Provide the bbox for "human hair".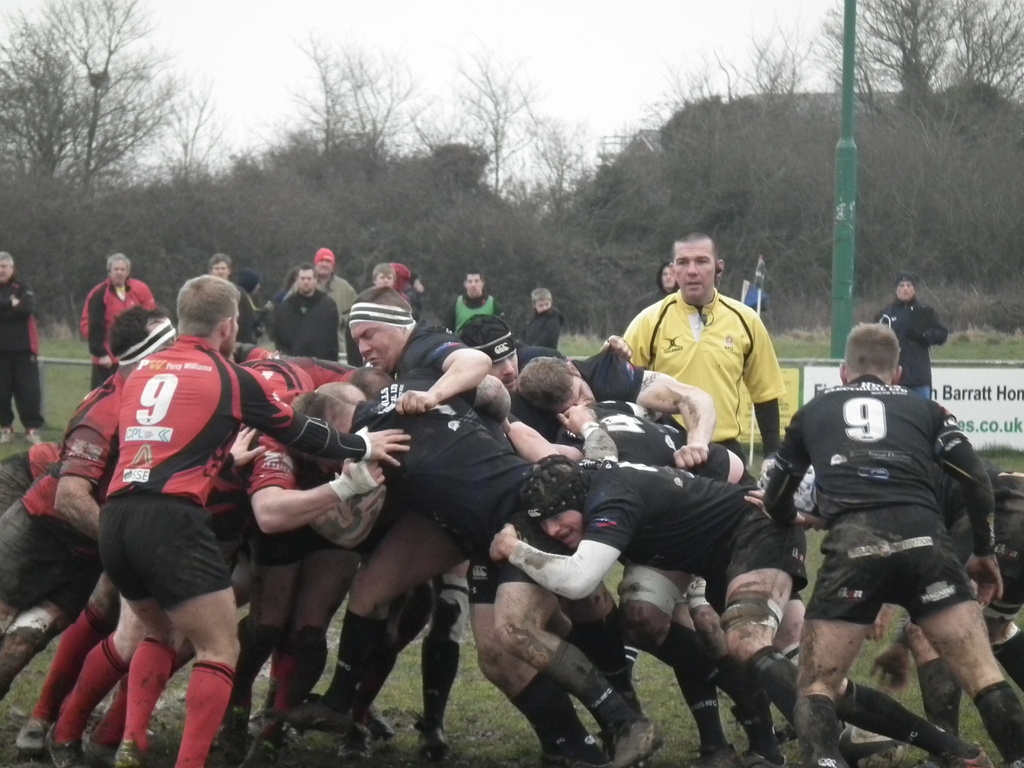
{"left": 351, "top": 284, "right": 413, "bottom": 314}.
